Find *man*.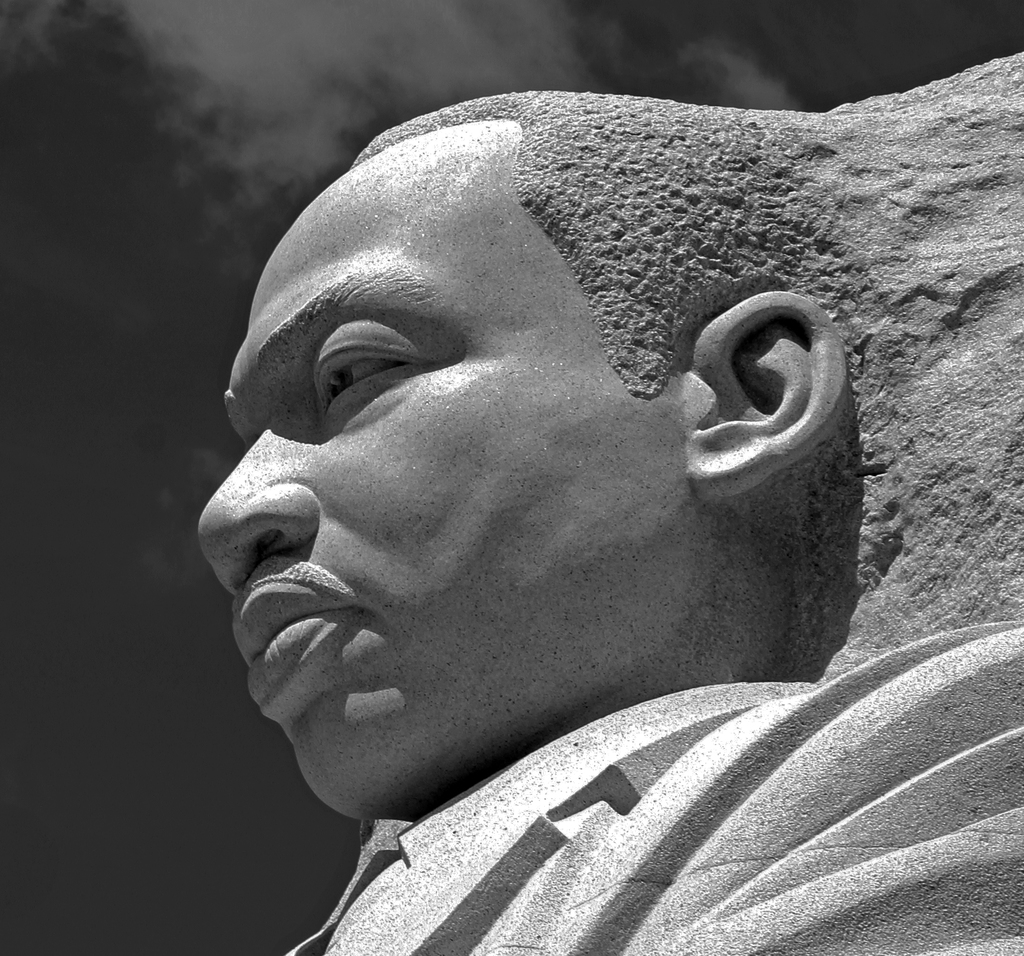
l=134, t=71, r=976, b=944.
